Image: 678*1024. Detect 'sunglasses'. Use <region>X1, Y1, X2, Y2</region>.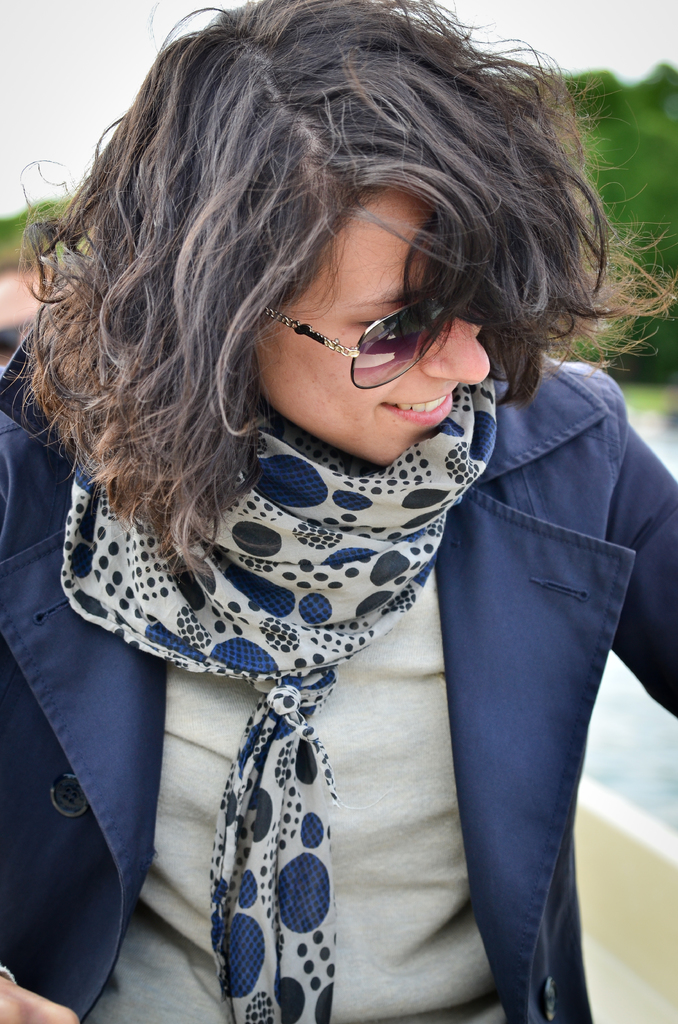
<region>265, 291, 449, 389</region>.
